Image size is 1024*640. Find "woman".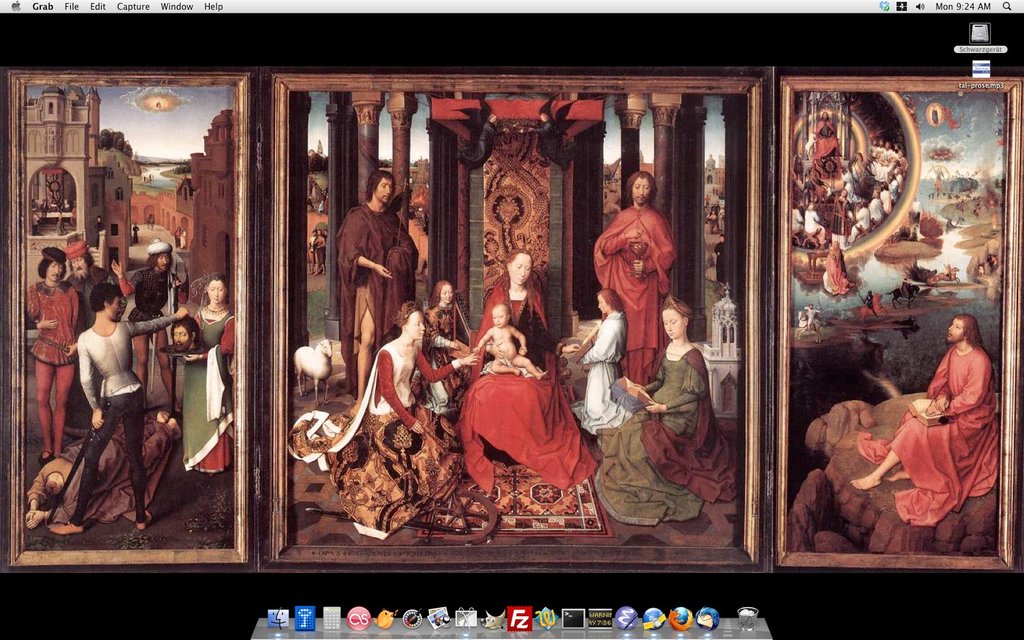
(467, 246, 573, 368).
